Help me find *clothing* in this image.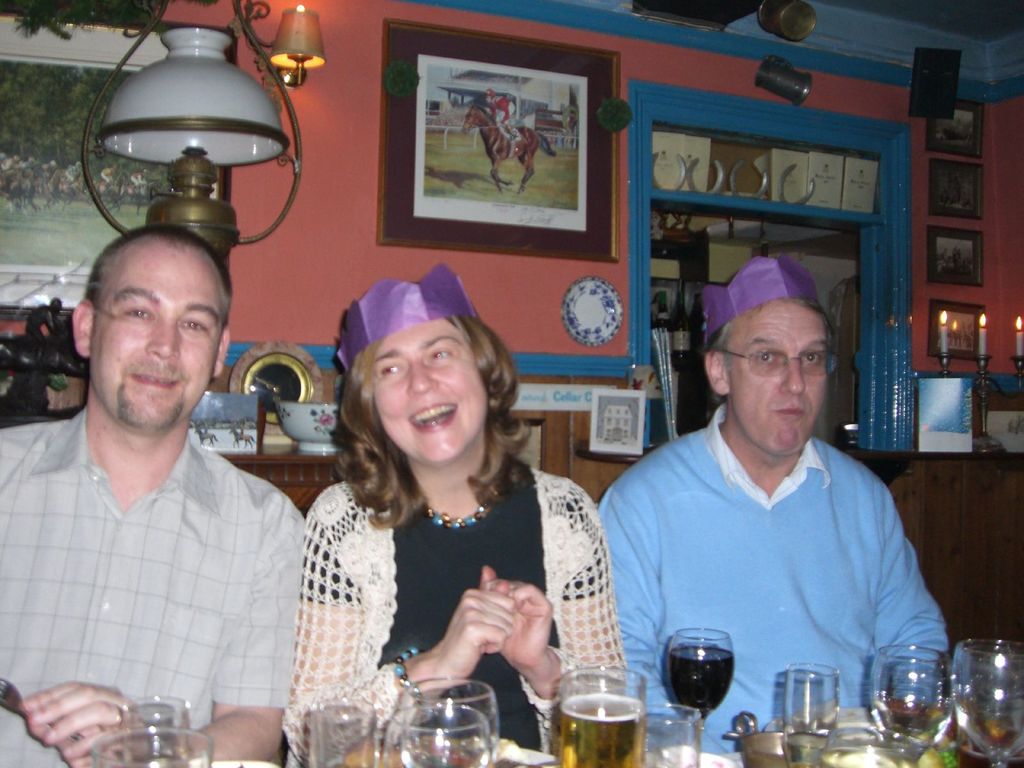
Found it: 484,91,514,135.
